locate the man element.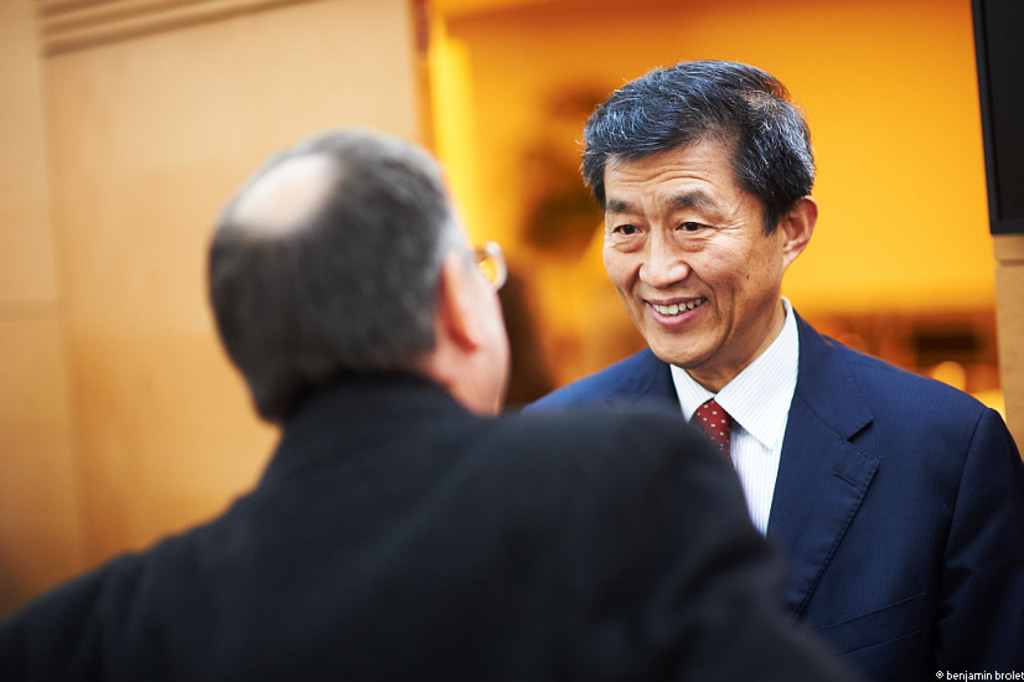
Element bbox: 0/125/844/681.
